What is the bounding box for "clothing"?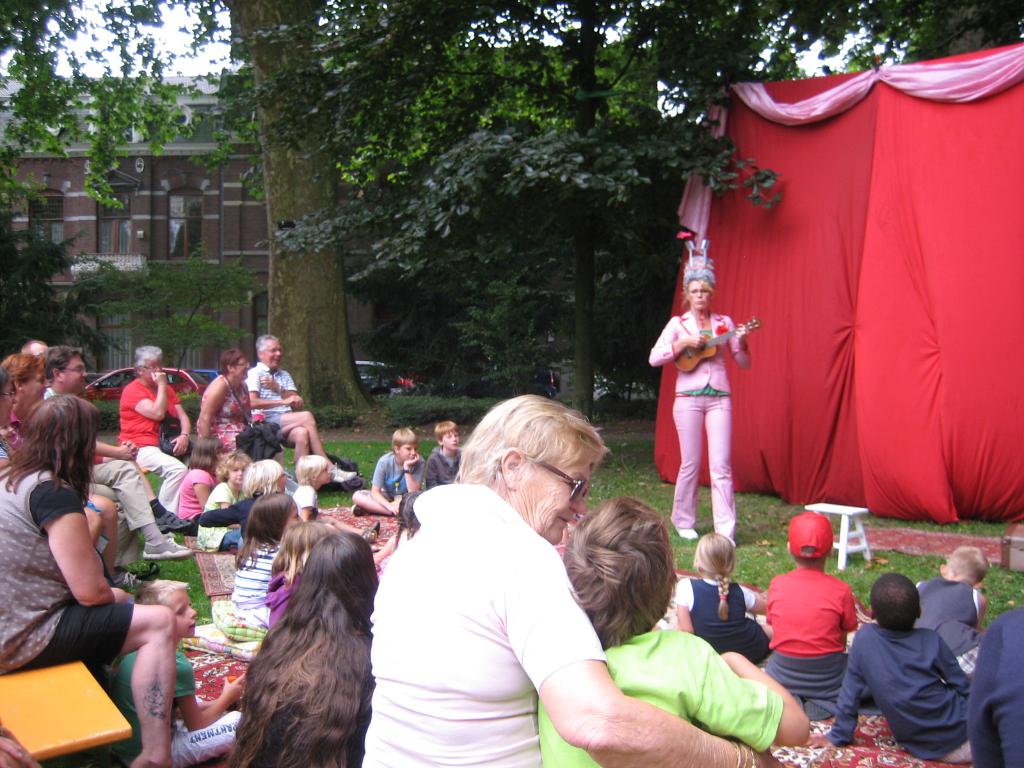
358, 477, 609, 767.
